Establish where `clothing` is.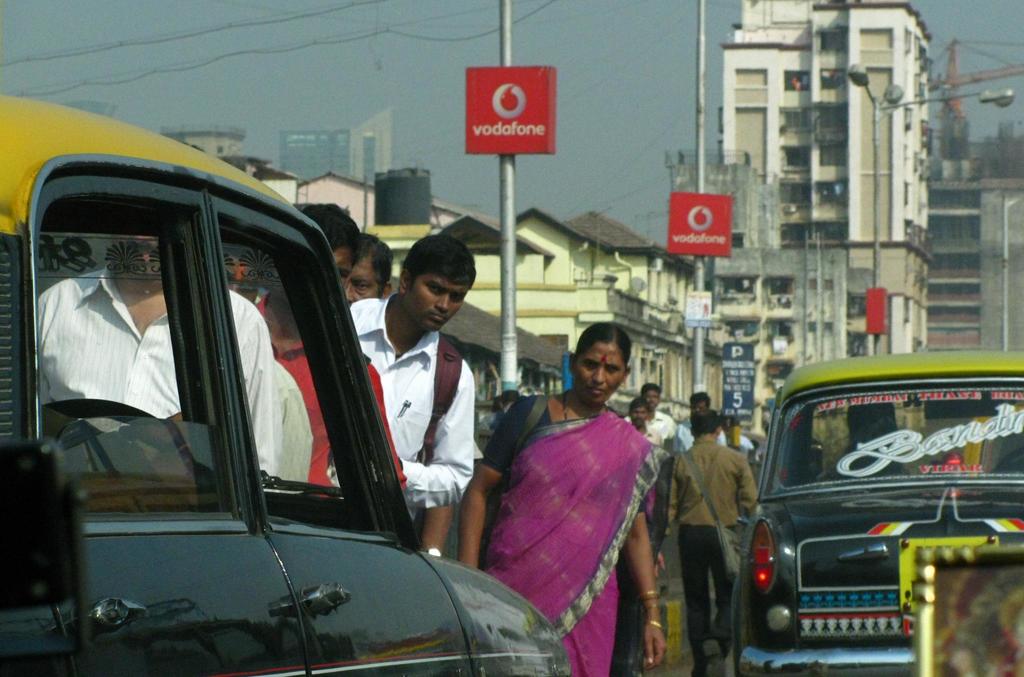
Established at bbox(250, 293, 410, 503).
